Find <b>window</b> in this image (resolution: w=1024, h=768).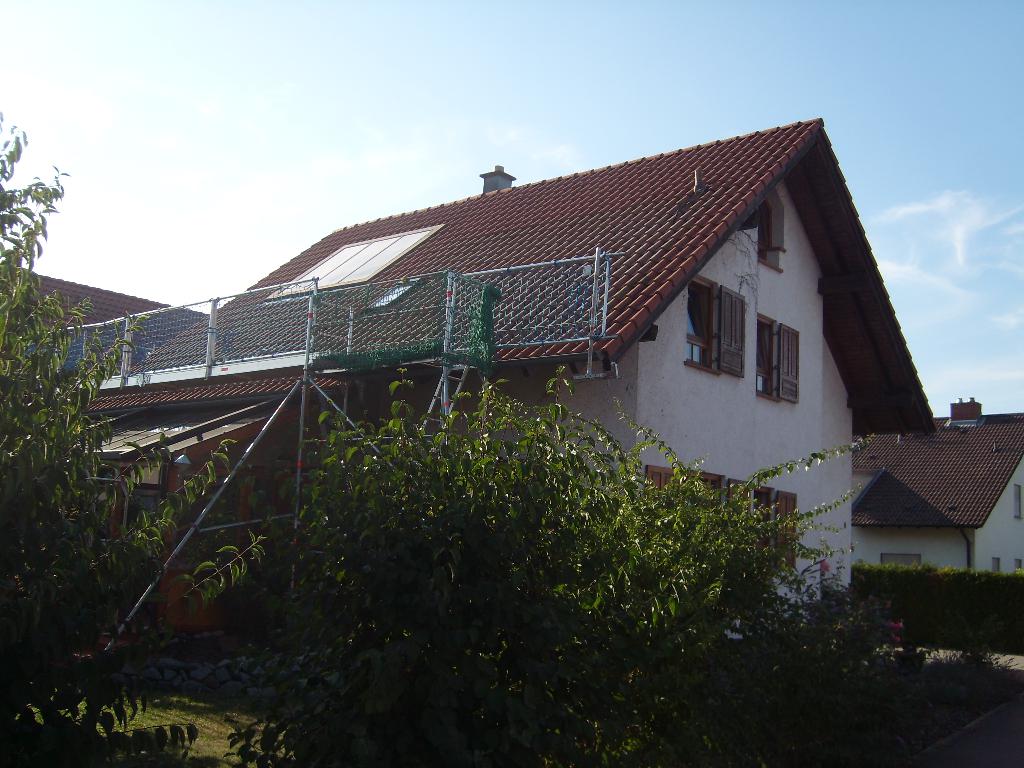
756,311,800,404.
